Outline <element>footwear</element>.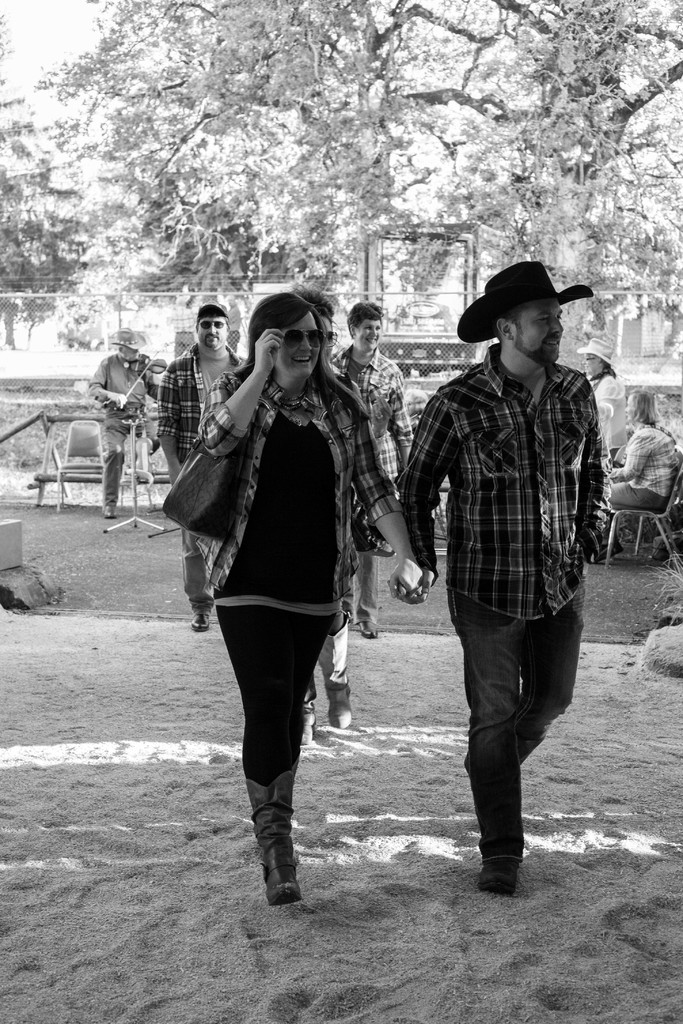
Outline: pyautogui.locateOnScreen(361, 622, 377, 638).
